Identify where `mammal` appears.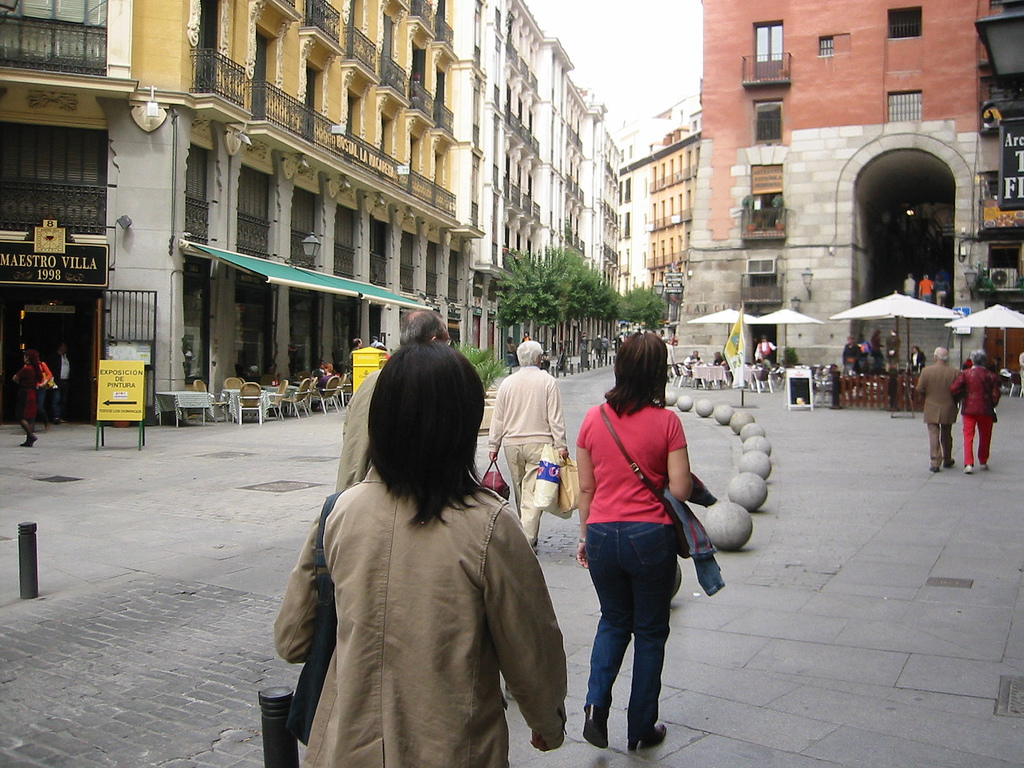
Appears at x1=905, y1=272, x2=916, y2=298.
